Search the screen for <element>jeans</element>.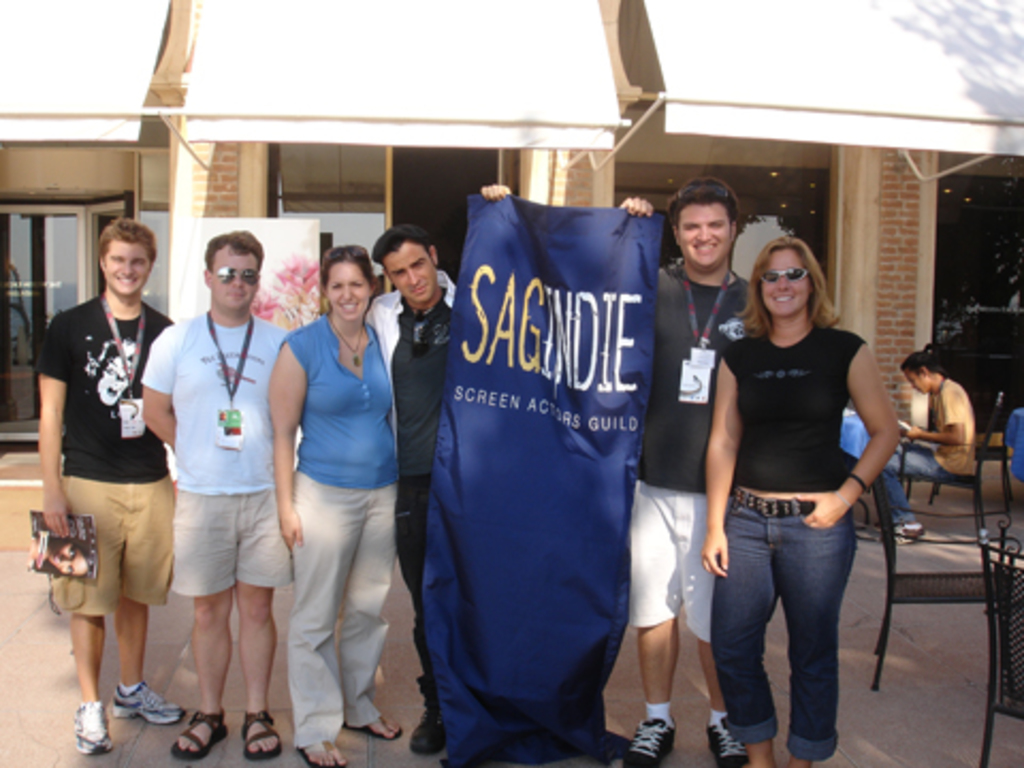
Found at [left=879, top=446, right=943, bottom=527].
